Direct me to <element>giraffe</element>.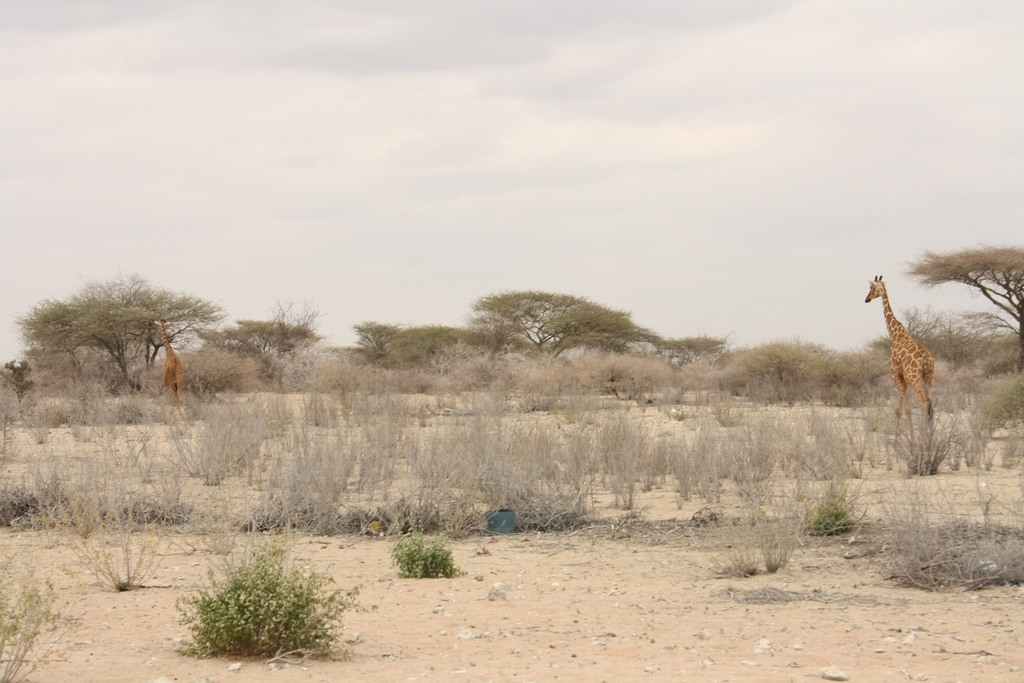
Direction: 863 274 934 443.
